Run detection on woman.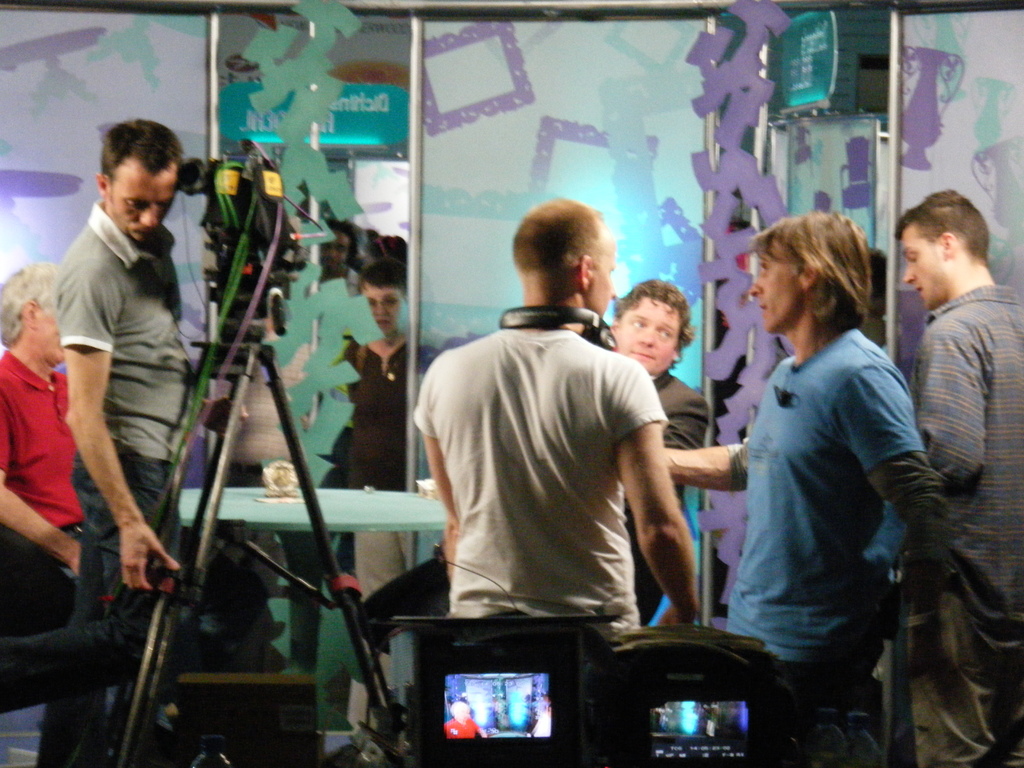
Result: (left=348, top=260, right=411, bottom=691).
